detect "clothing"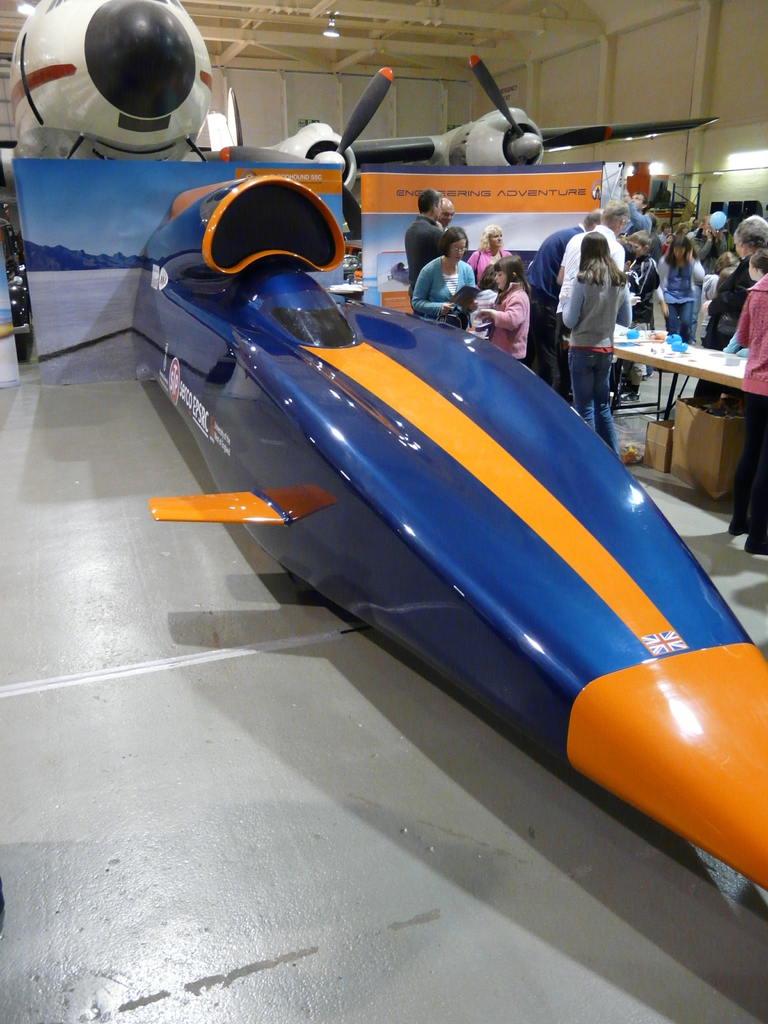
(653,249,707,344)
